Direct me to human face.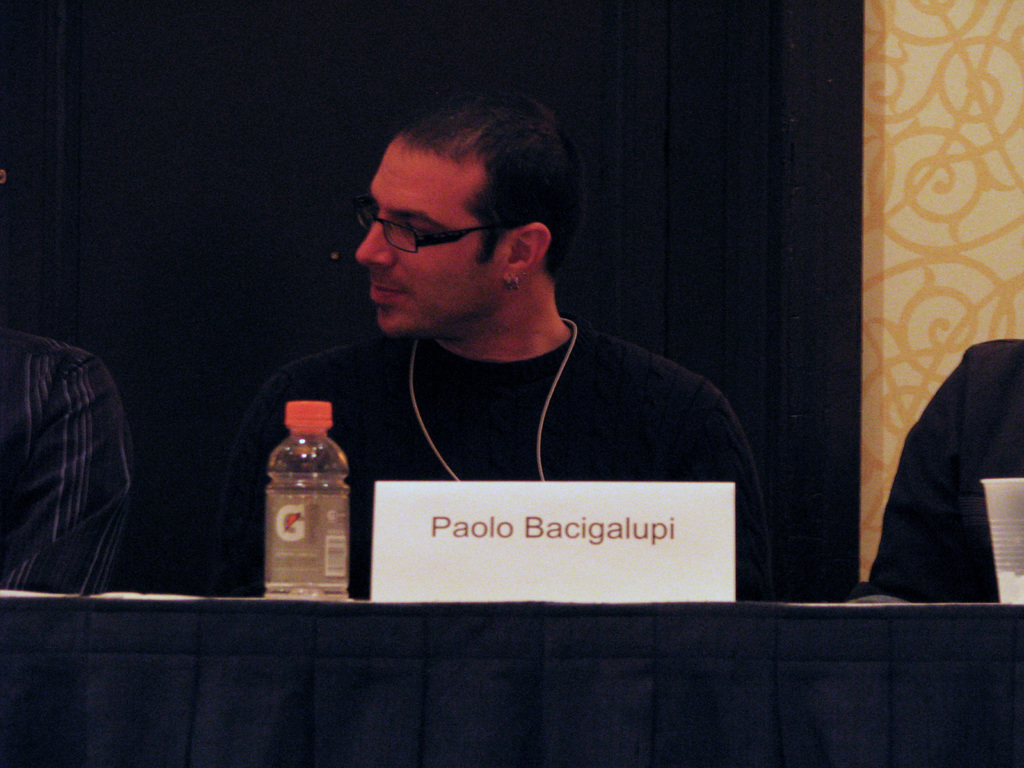
Direction: crop(351, 132, 505, 337).
